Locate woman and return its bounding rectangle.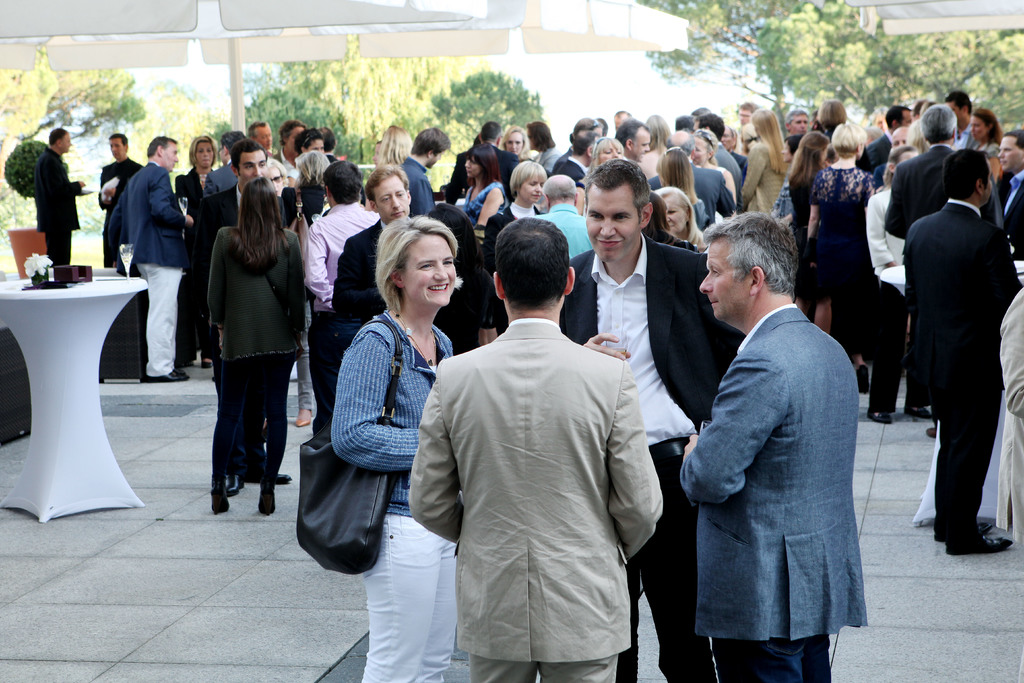
x1=174 y1=136 x2=225 y2=371.
